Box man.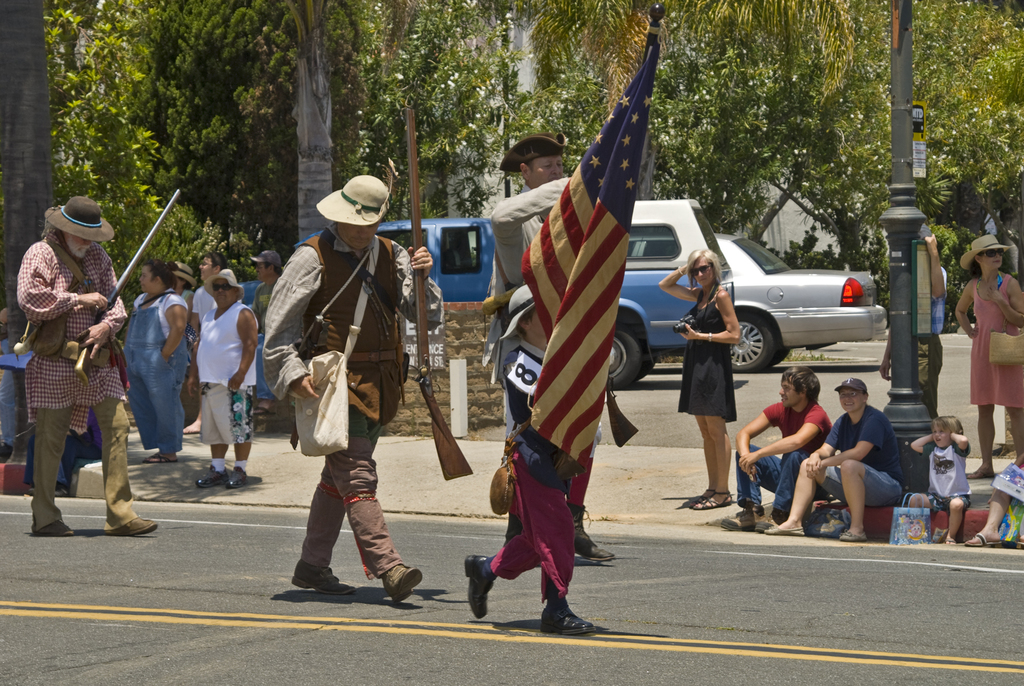
{"left": 15, "top": 195, "right": 160, "bottom": 540}.
